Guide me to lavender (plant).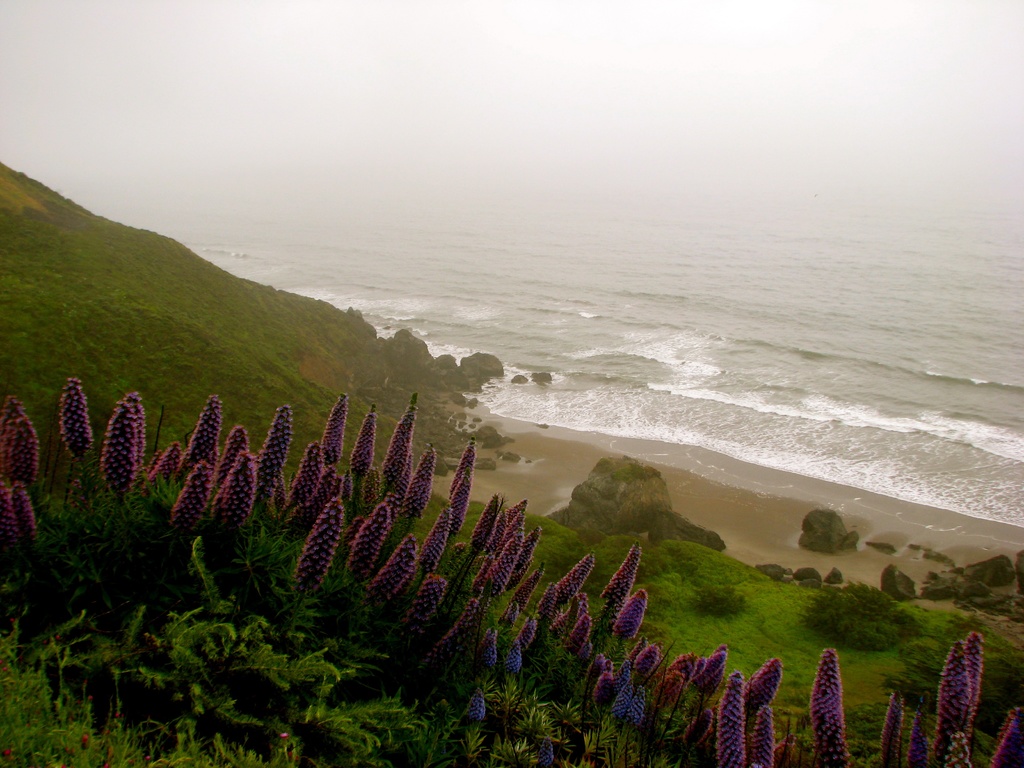
Guidance: [148, 446, 179, 498].
